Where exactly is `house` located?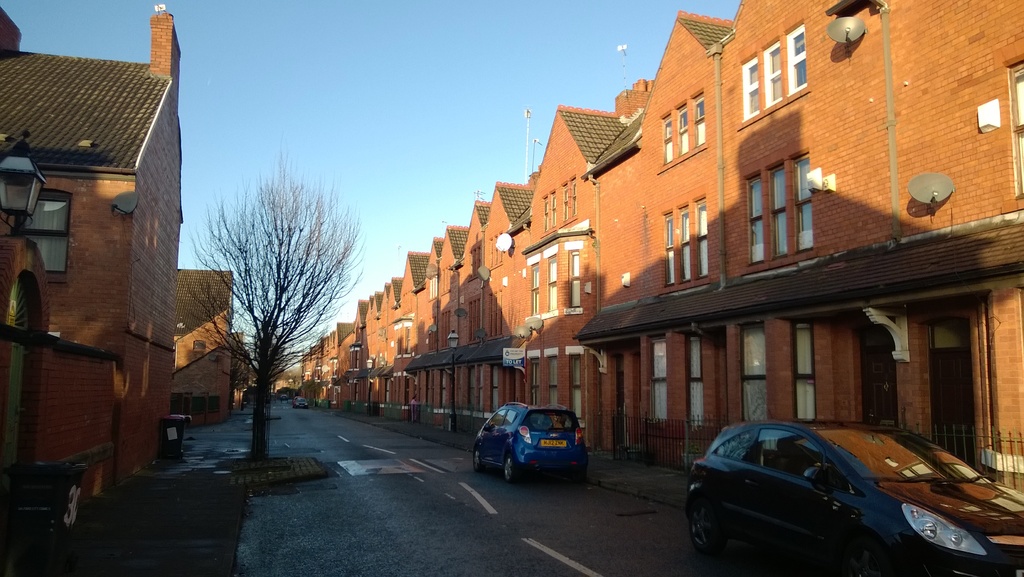
Its bounding box is BBox(0, 12, 205, 517).
